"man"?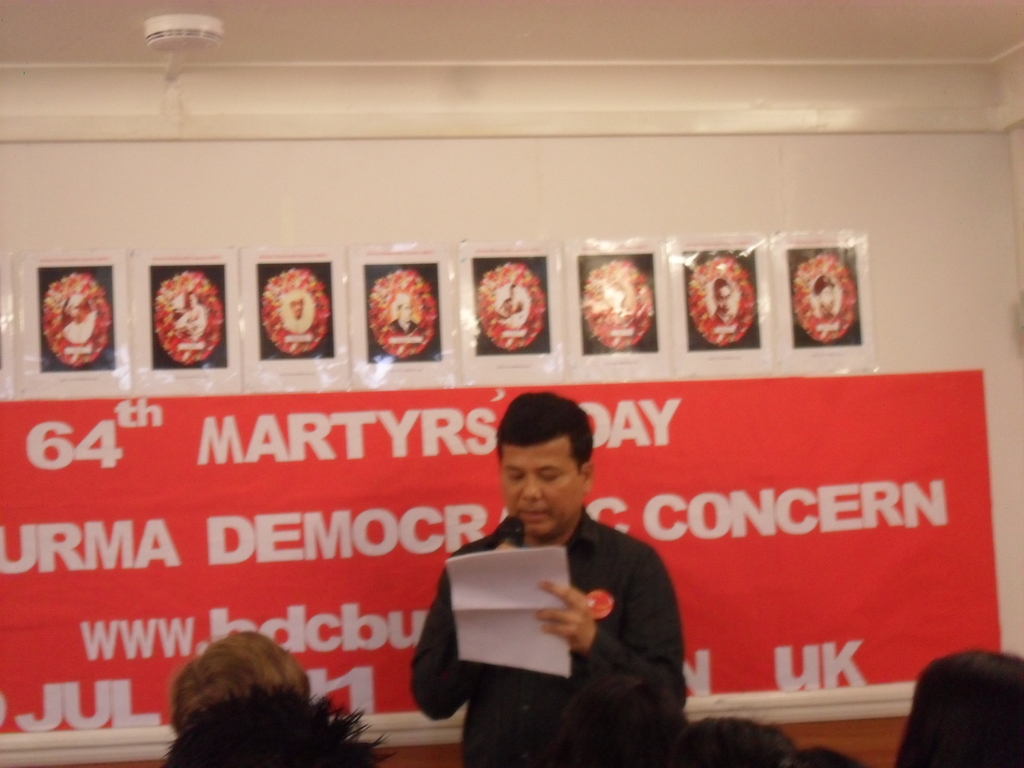
406,406,701,752
